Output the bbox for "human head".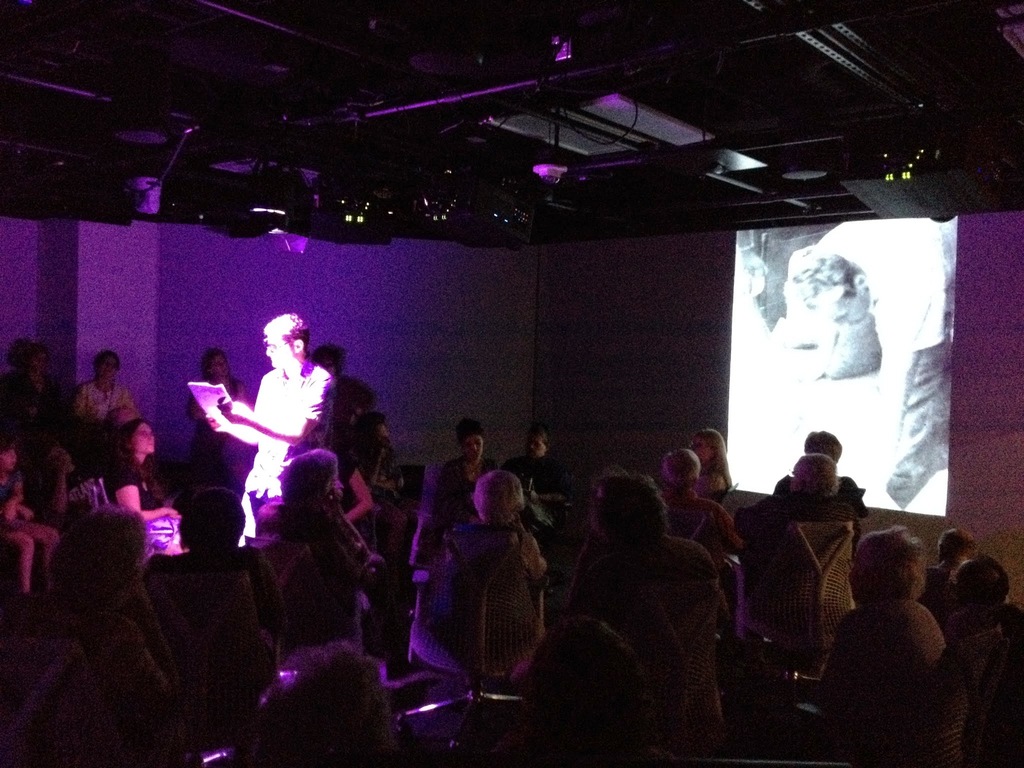
(93, 352, 120, 384).
